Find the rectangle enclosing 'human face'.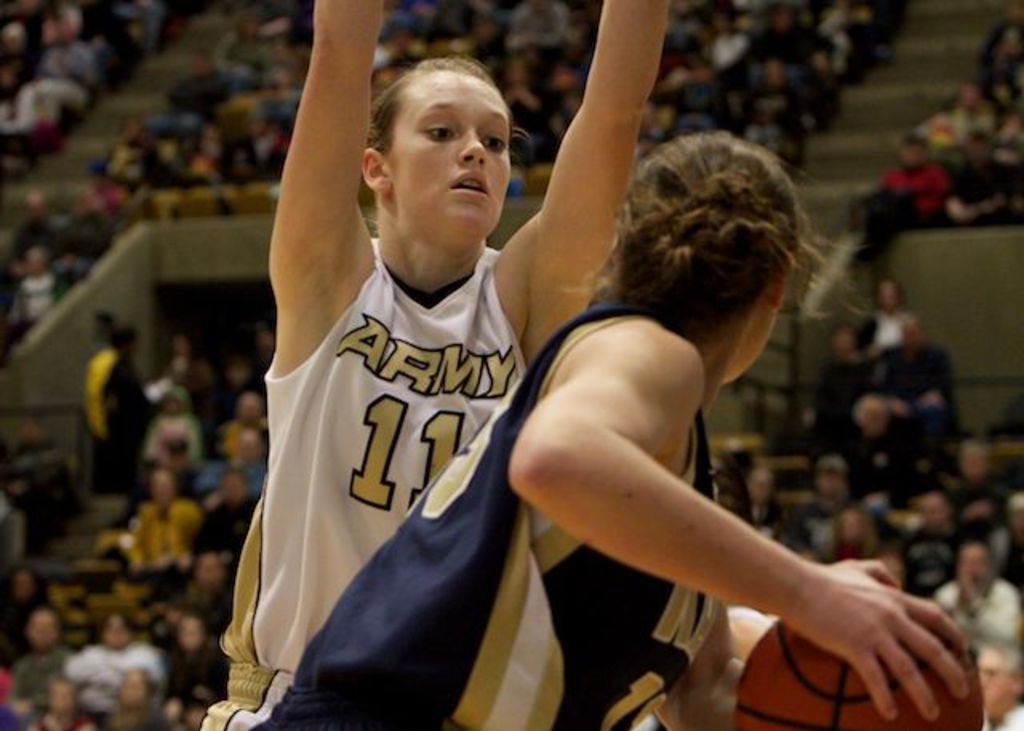
[x1=904, y1=322, x2=923, y2=347].
